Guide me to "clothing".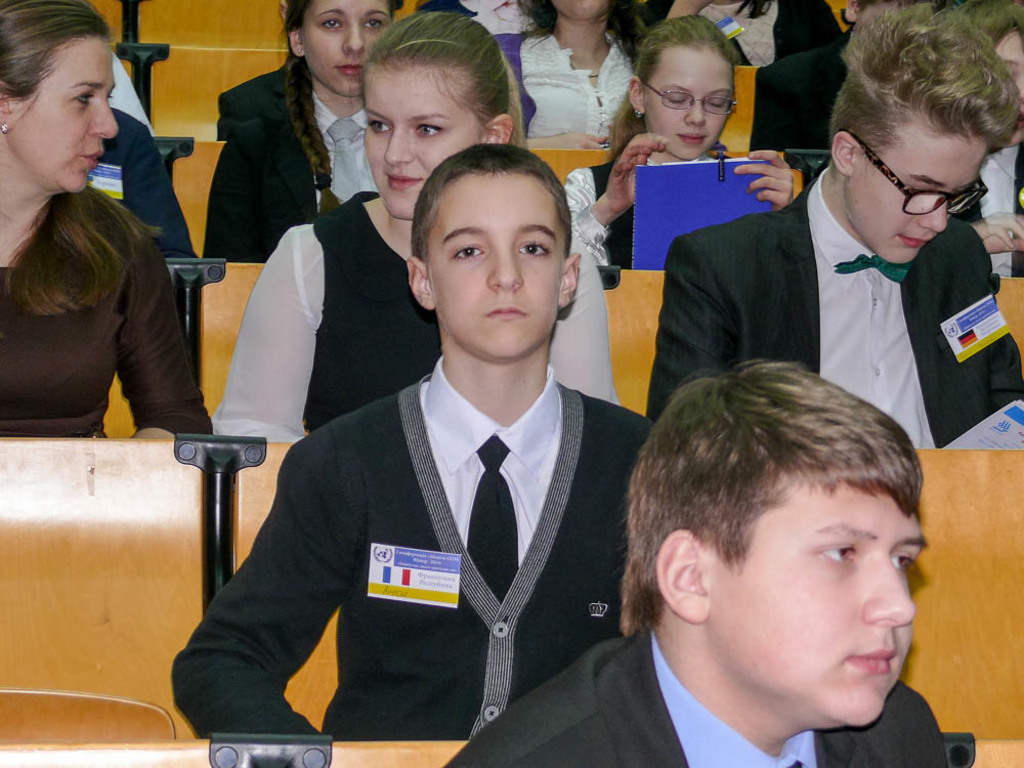
Guidance: bbox(475, 22, 662, 170).
